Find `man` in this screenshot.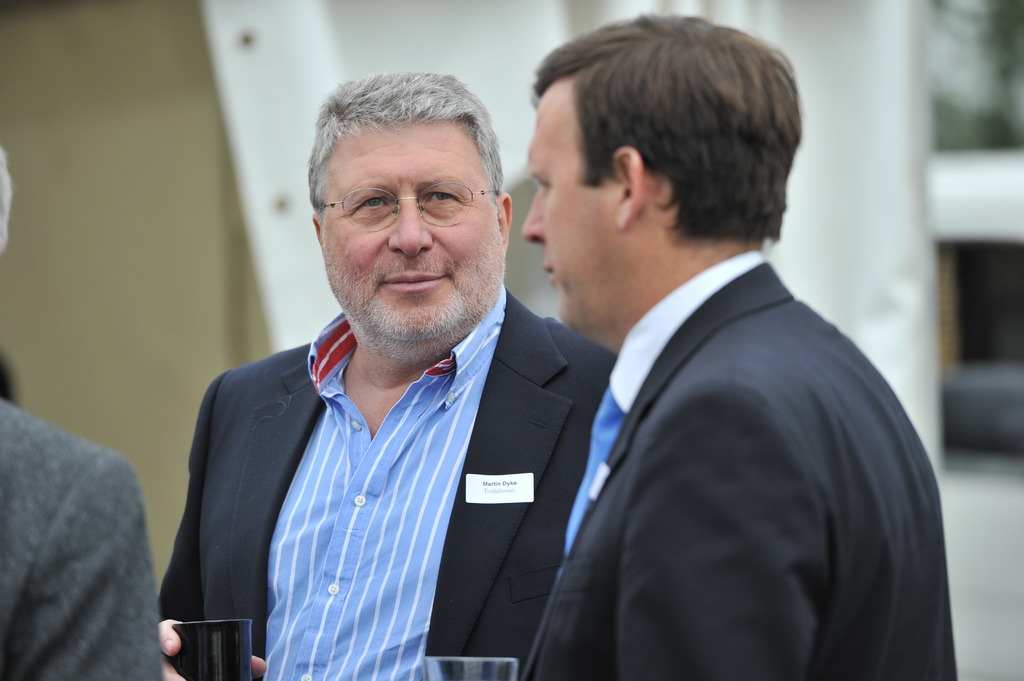
The bounding box for `man` is [left=157, top=71, right=627, bottom=680].
